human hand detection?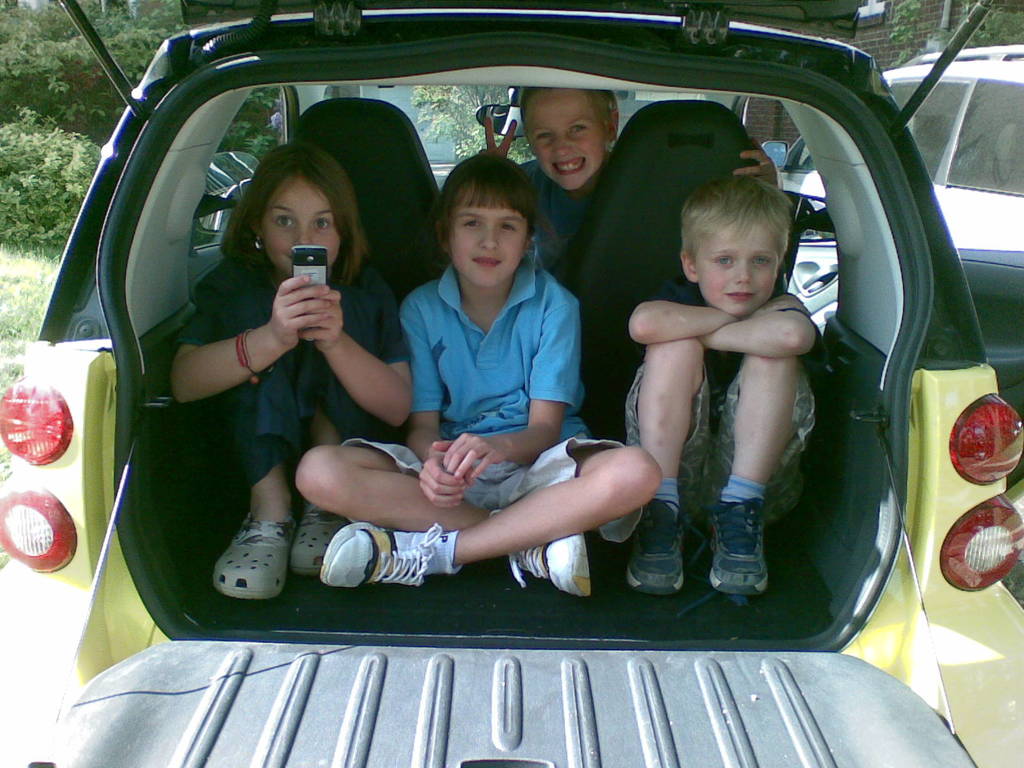
(749,289,808,317)
